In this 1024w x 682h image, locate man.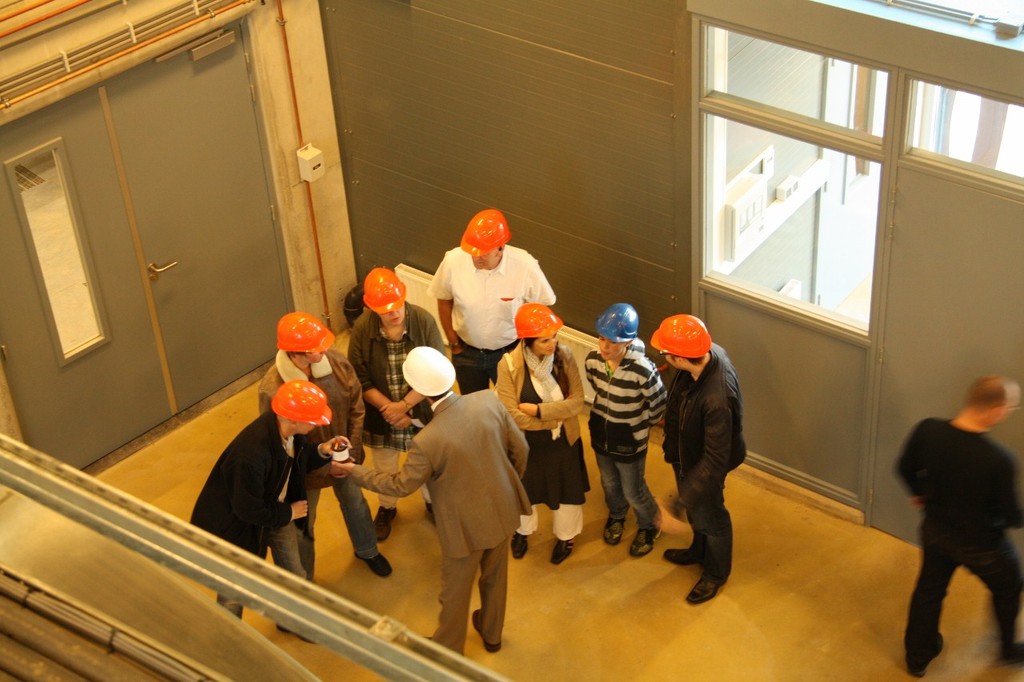
Bounding box: bbox(430, 209, 560, 378).
